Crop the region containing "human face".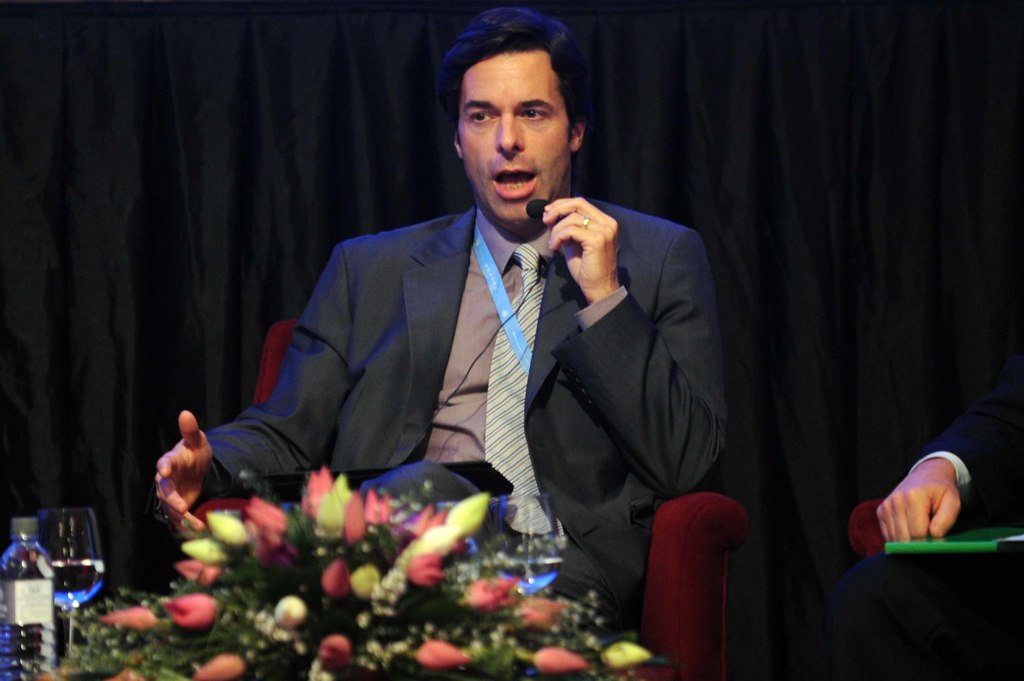
Crop region: x1=457, y1=42, x2=572, y2=234.
